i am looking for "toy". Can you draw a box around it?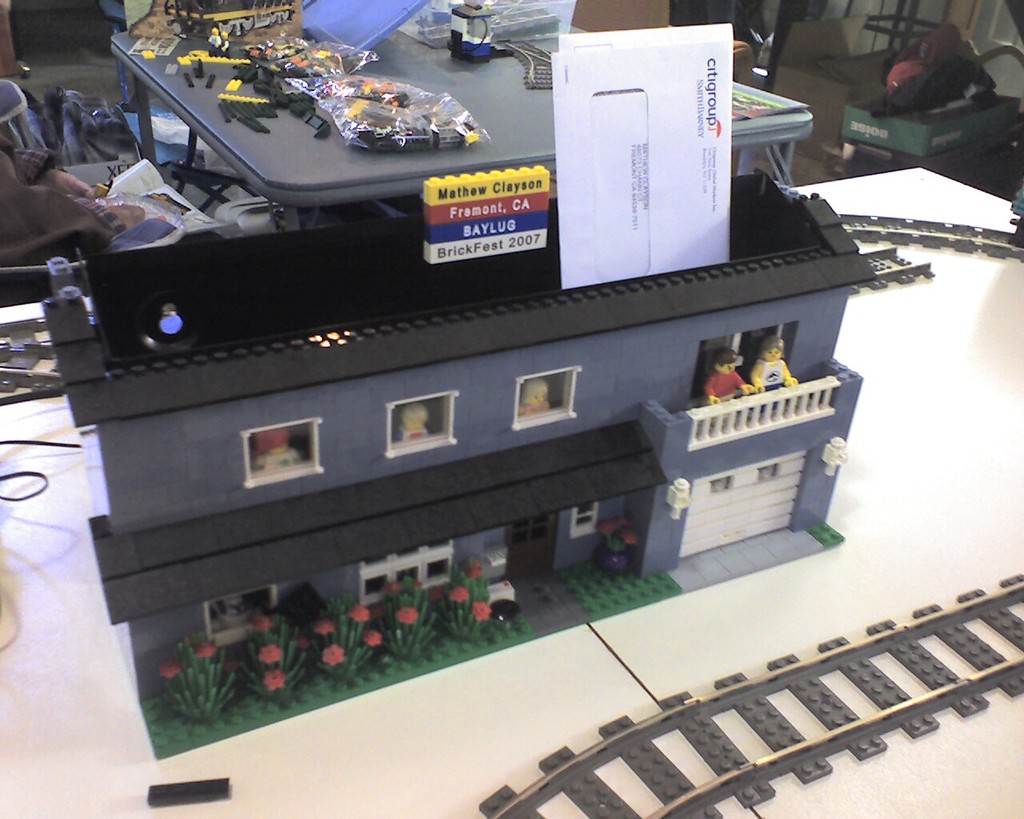
Sure, the bounding box is rect(836, 106, 1023, 260).
